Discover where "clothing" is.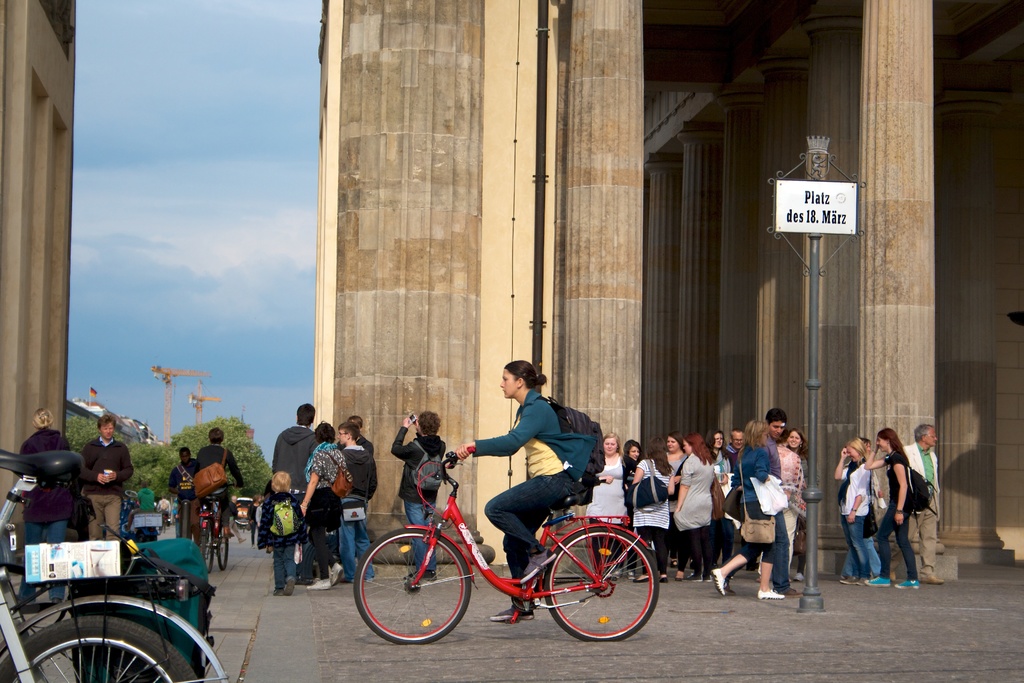
Discovered at (left=390, top=426, right=449, bottom=571).
